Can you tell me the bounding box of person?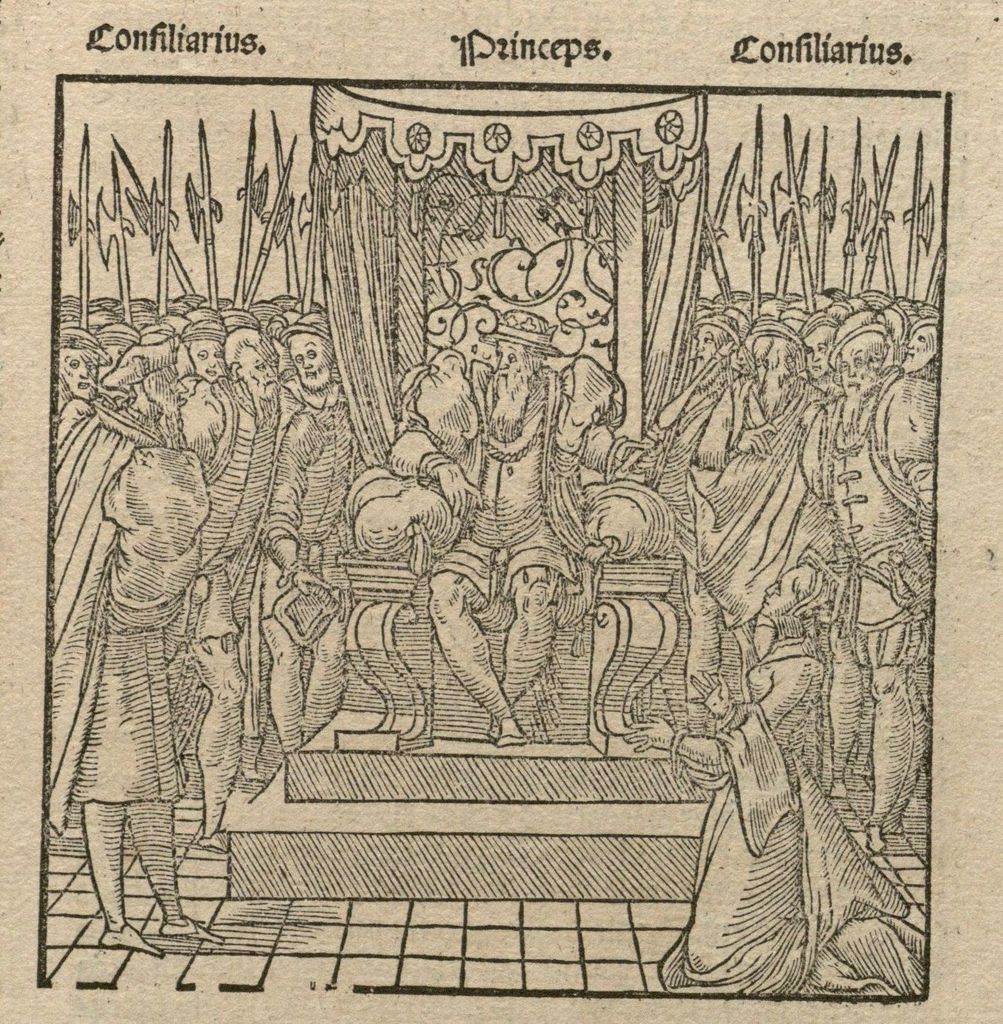
box(683, 312, 839, 780).
